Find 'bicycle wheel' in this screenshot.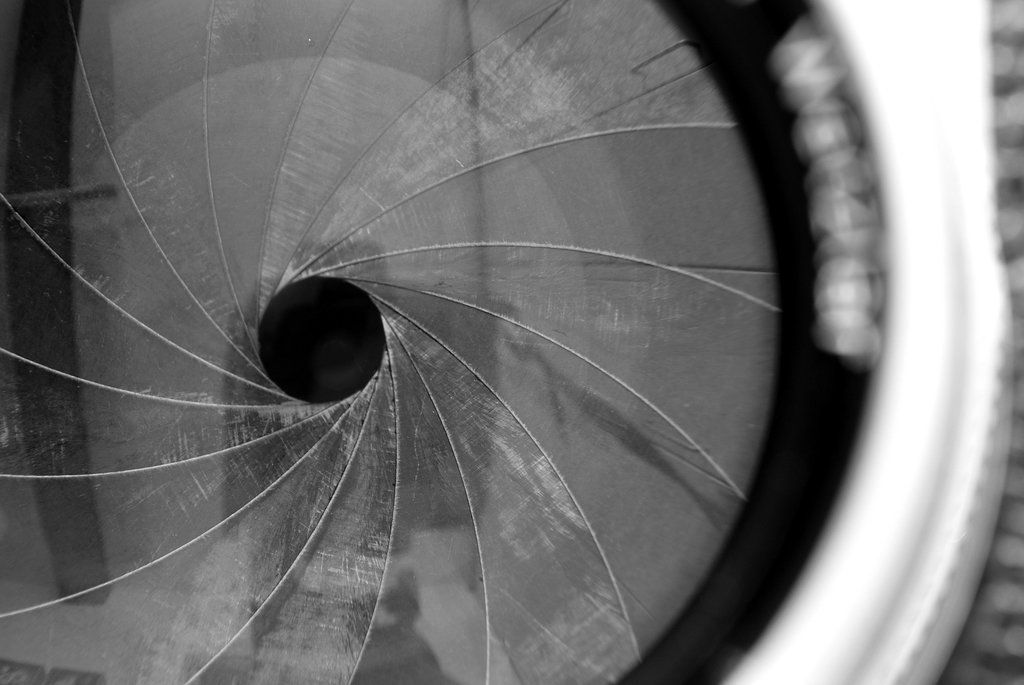
The bounding box for 'bicycle wheel' is {"x1": 0, "y1": 0, "x2": 1023, "y2": 684}.
